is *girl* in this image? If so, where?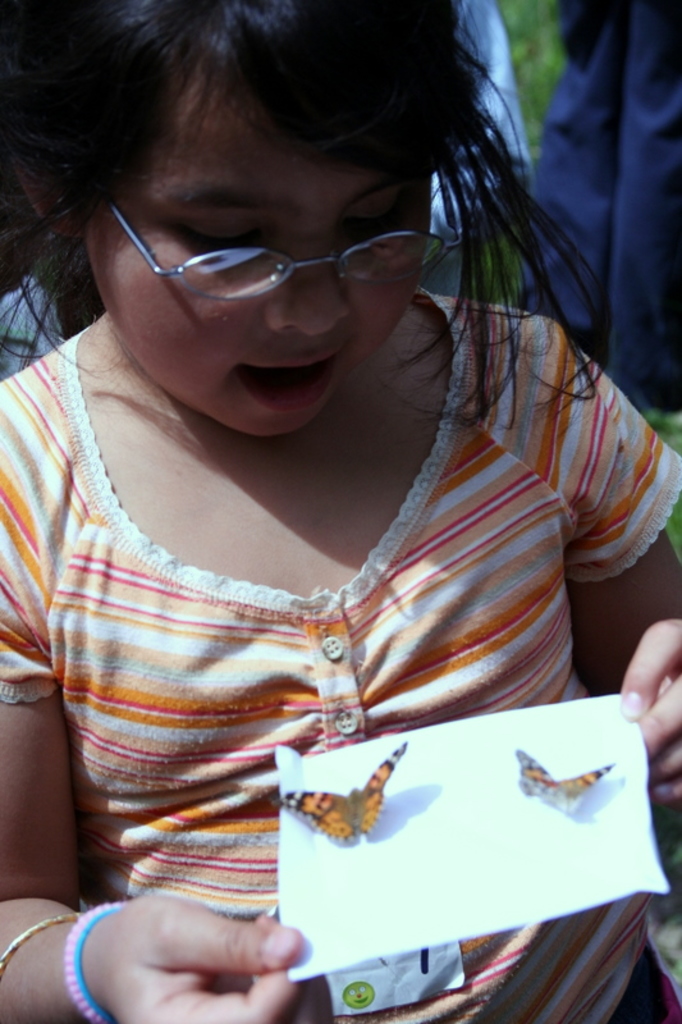
Yes, at x1=0 y1=0 x2=681 y2=1023.
